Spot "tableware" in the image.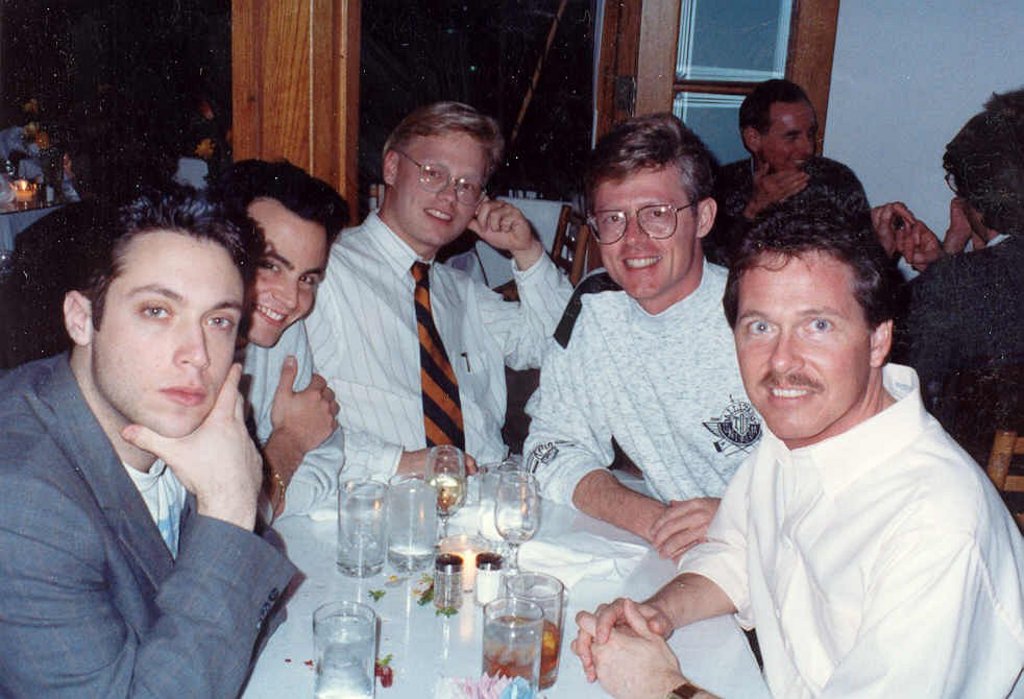
"tableware" found at 477,547,508,600.
